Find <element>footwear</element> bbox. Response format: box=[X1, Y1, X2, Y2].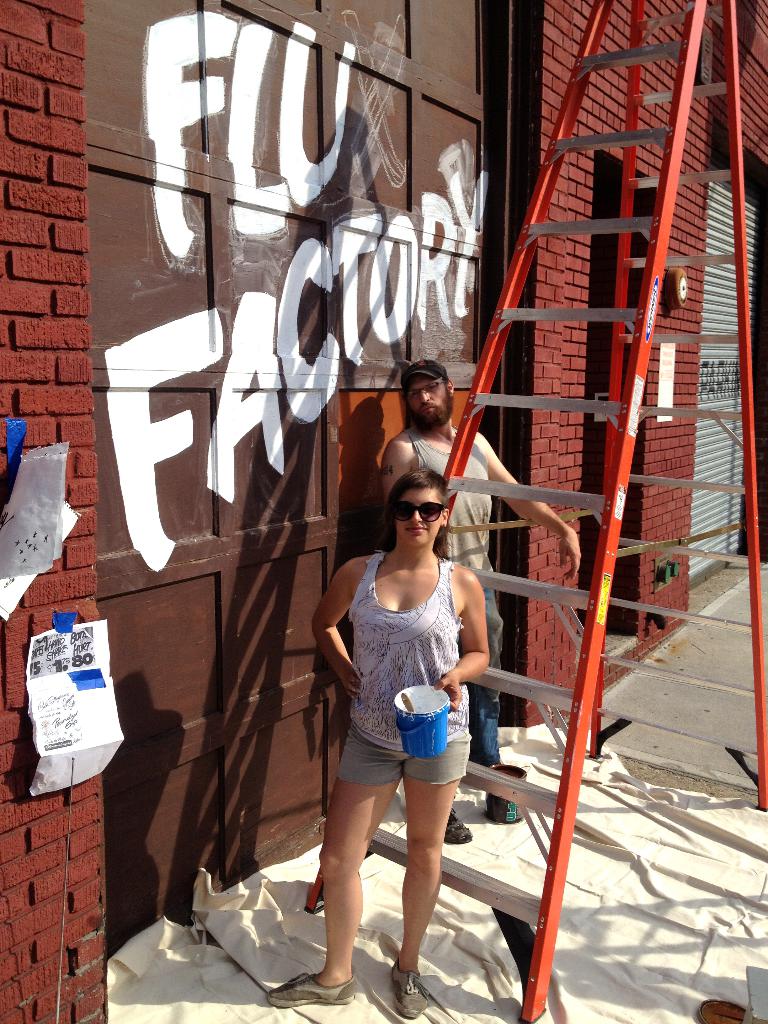
box=[268, 970, 355, 1007].
